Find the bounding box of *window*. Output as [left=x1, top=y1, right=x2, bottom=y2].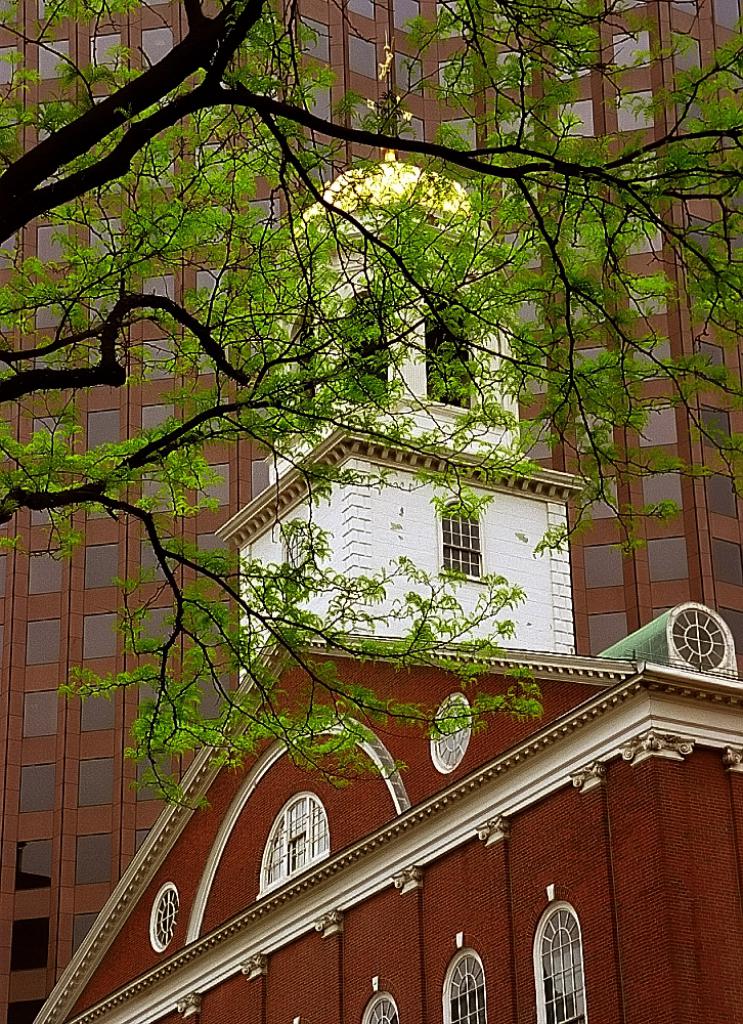
[left=496, top=49, right=533, bottom=88].
